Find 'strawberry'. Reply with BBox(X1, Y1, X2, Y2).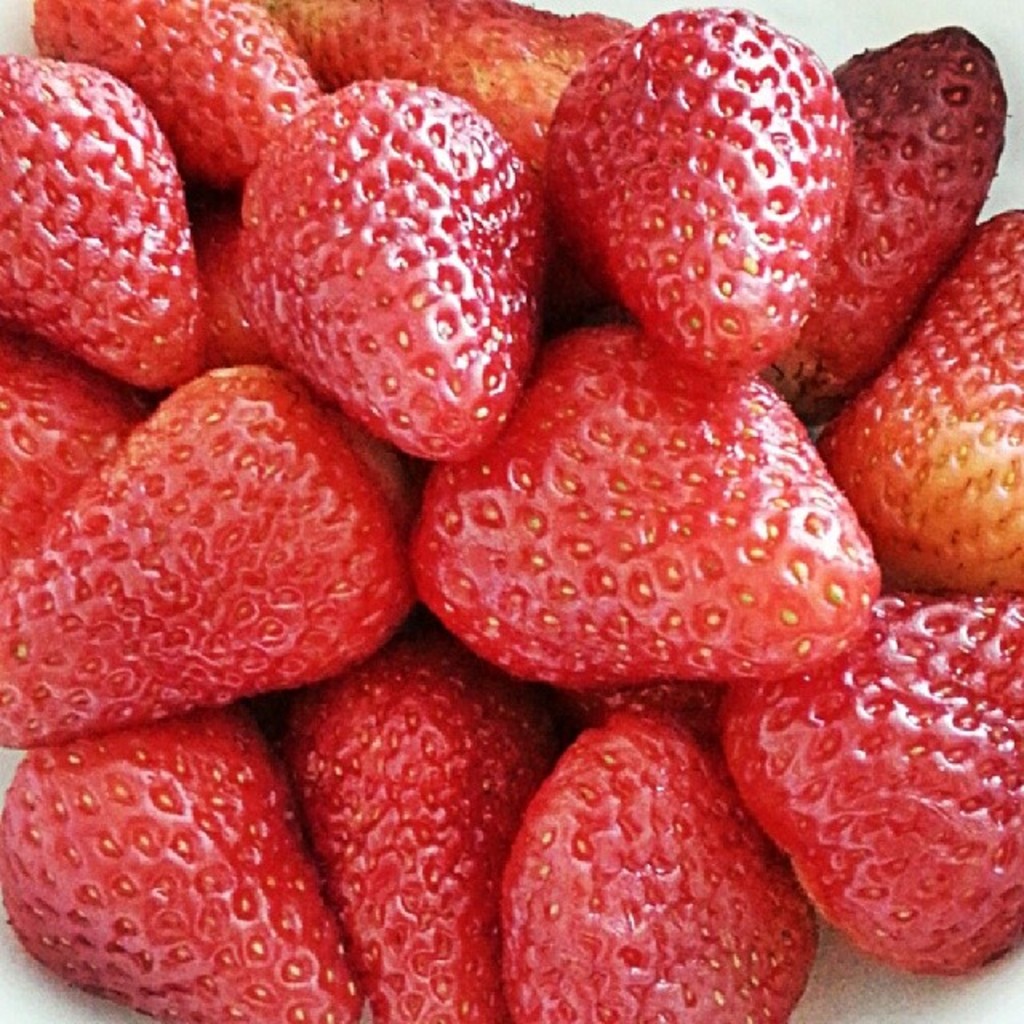
BBox(264, 0, 630, 181).
